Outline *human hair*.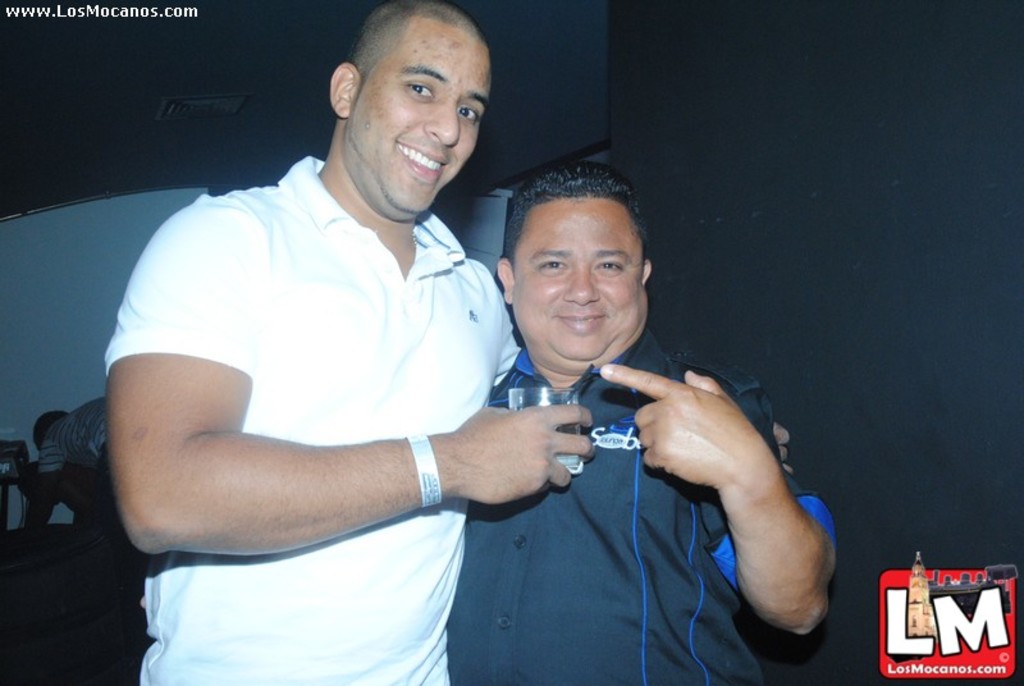
Outline: region(507, 173, 644, 275).
